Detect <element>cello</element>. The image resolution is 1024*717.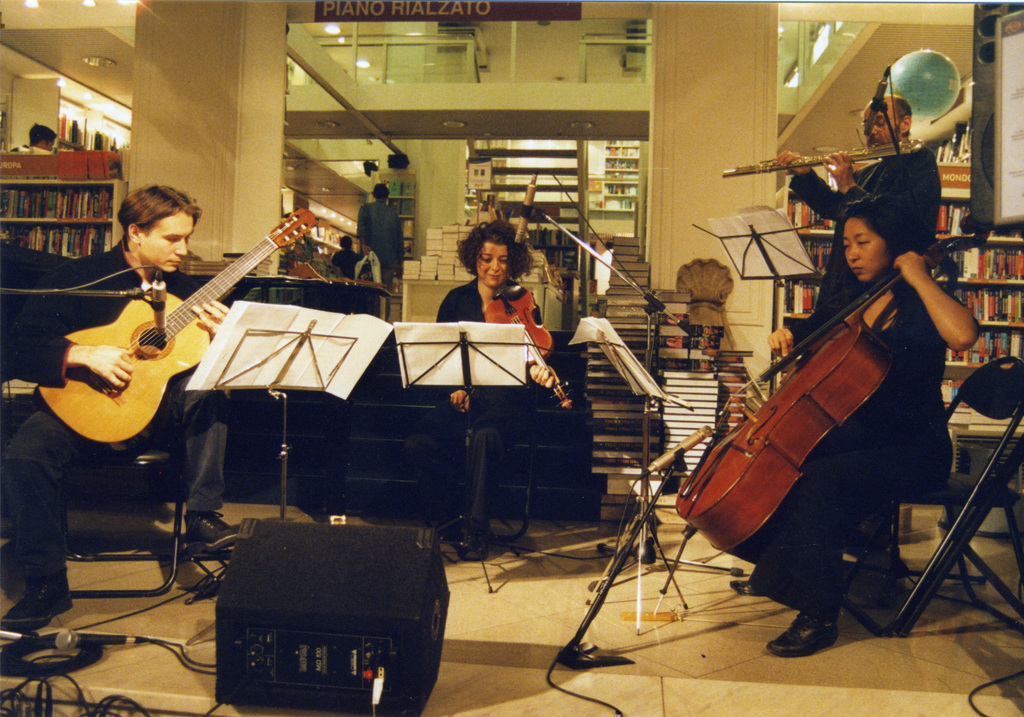
bbox(648, 213, 989, 618).
